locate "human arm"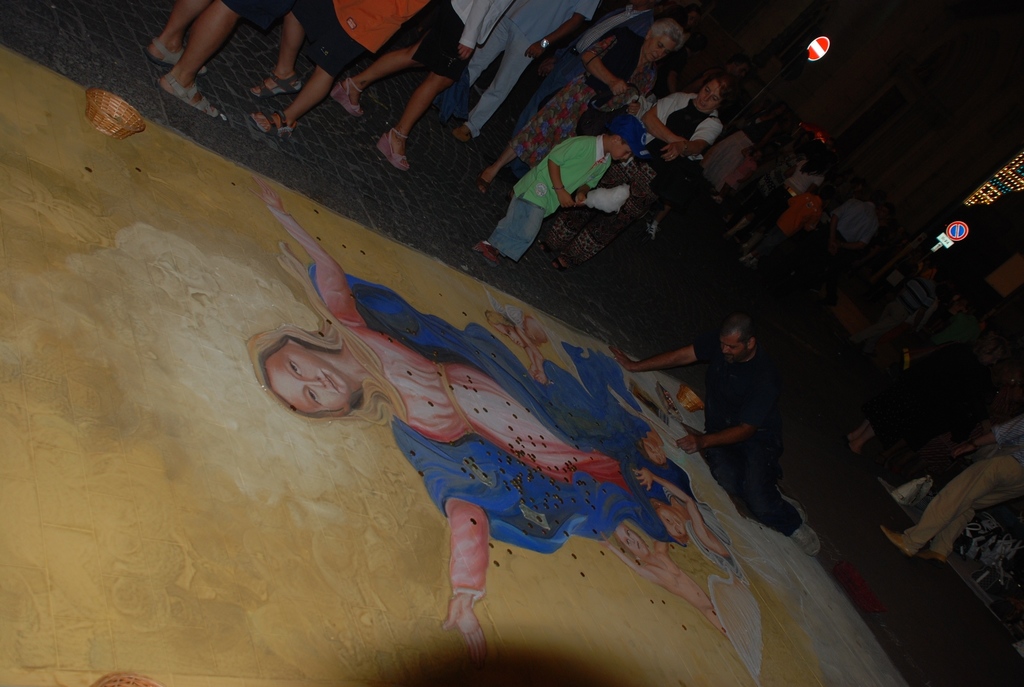
pyautogui.locateOnScreen(527, 325, 553, 383)
